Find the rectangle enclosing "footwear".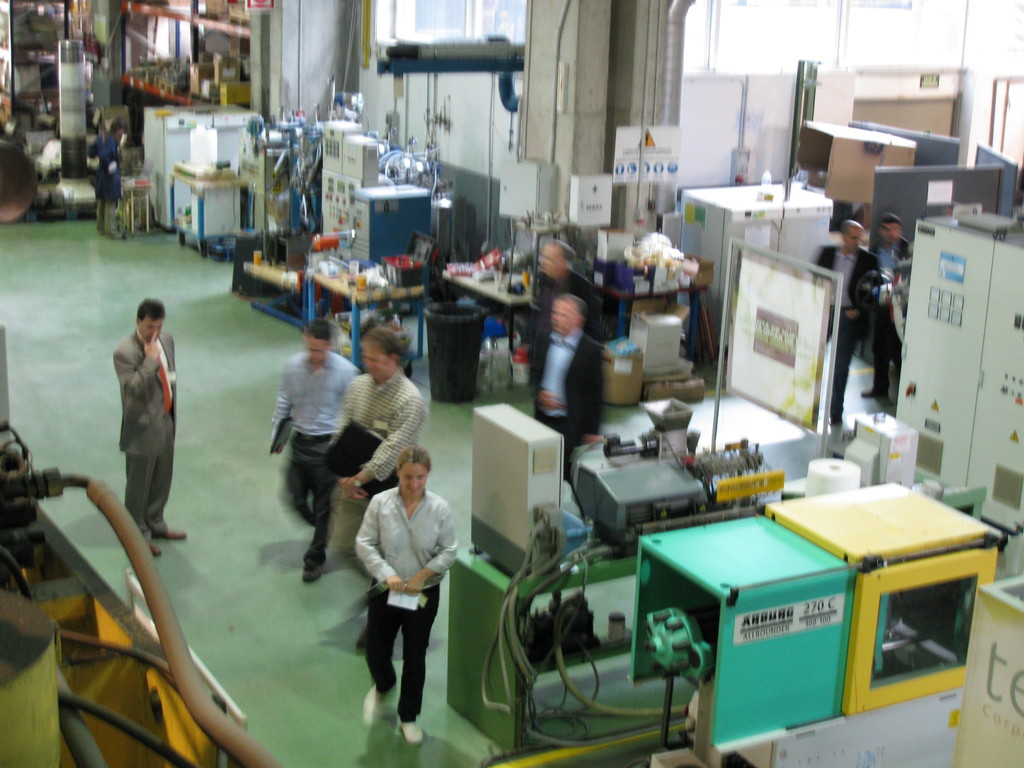
{"left": 860, "top": 389, "right": 892, "bottom": 403}.
